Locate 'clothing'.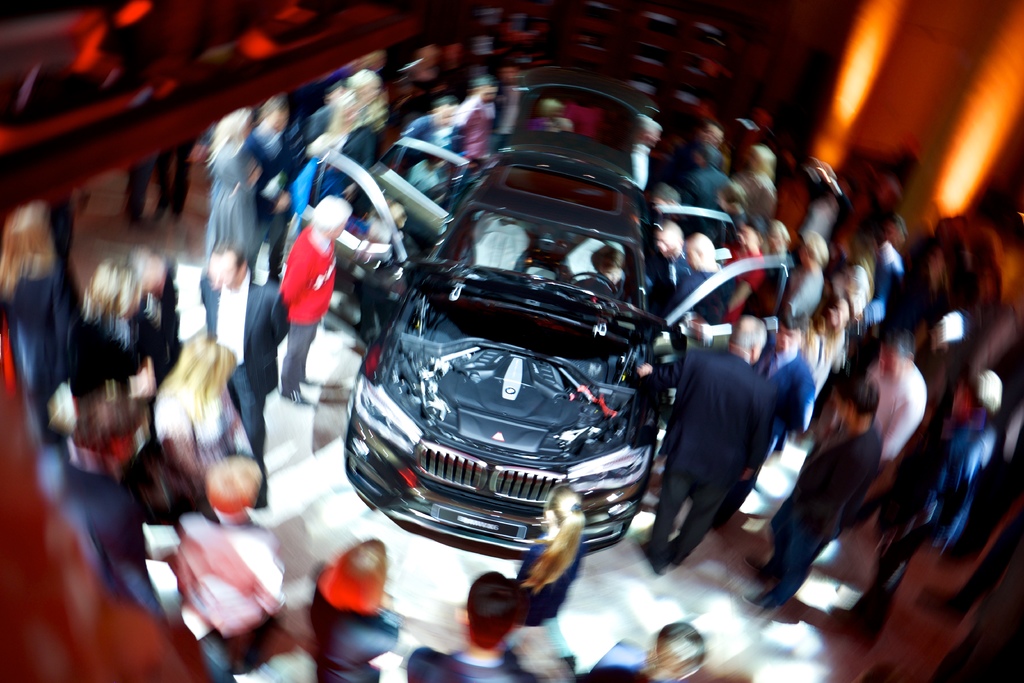
Bounding box: [196,276,291,461].
